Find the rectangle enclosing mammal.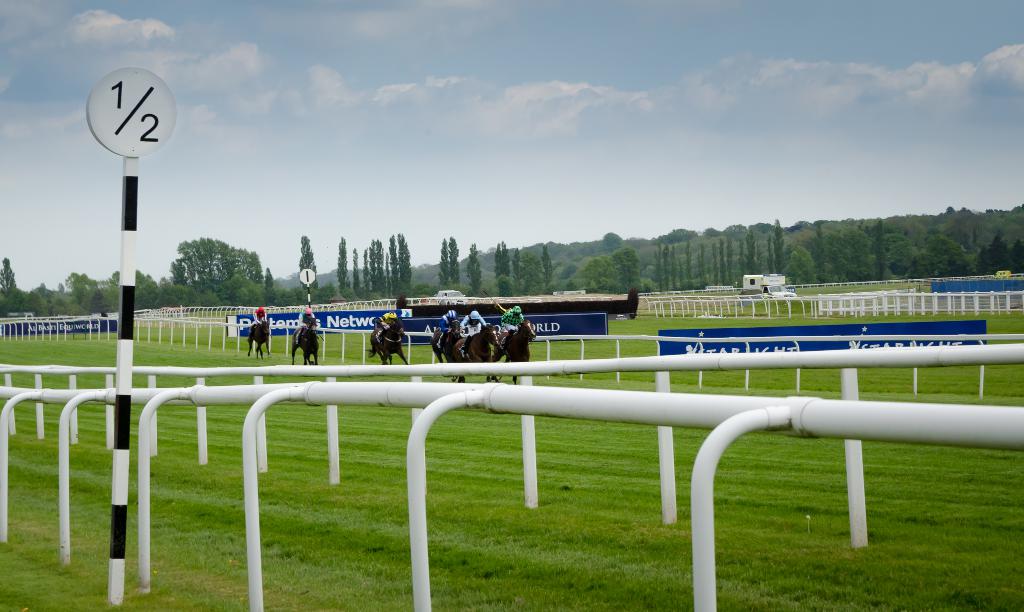
BBox(441, 310, 463, 350).
